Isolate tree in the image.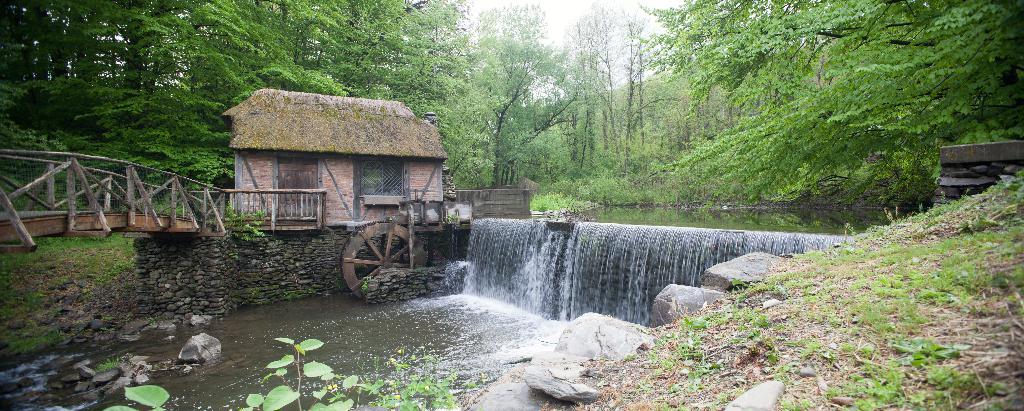
Isolated region: box(477, 0, 545, 98).
